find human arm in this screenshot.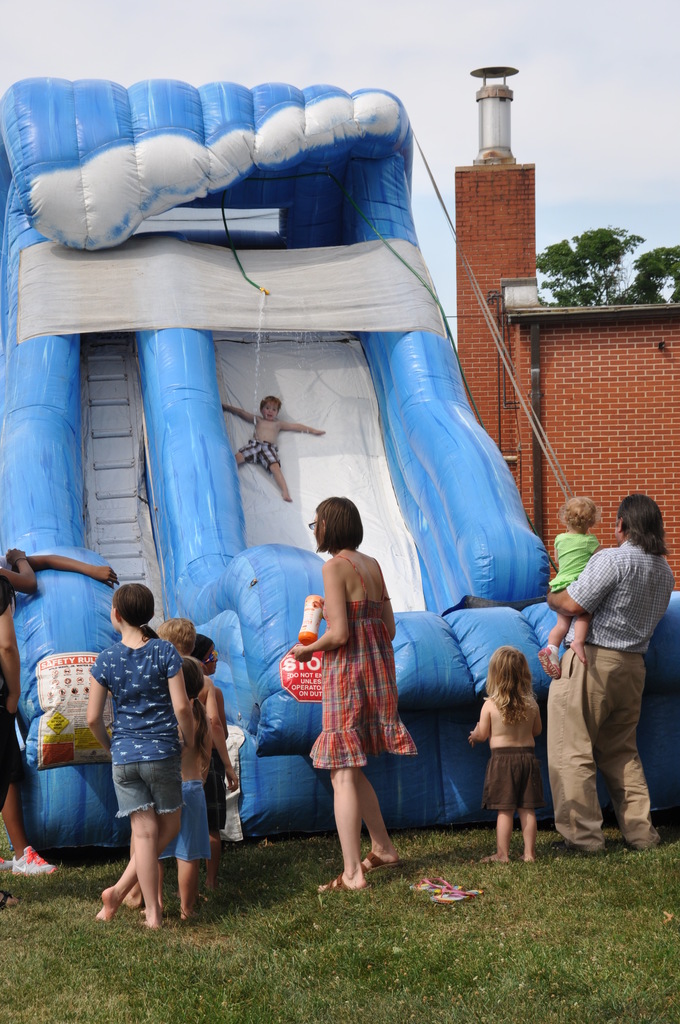
The bounding box for human arm is [left=278, top=419, right=325, bottom=433].
